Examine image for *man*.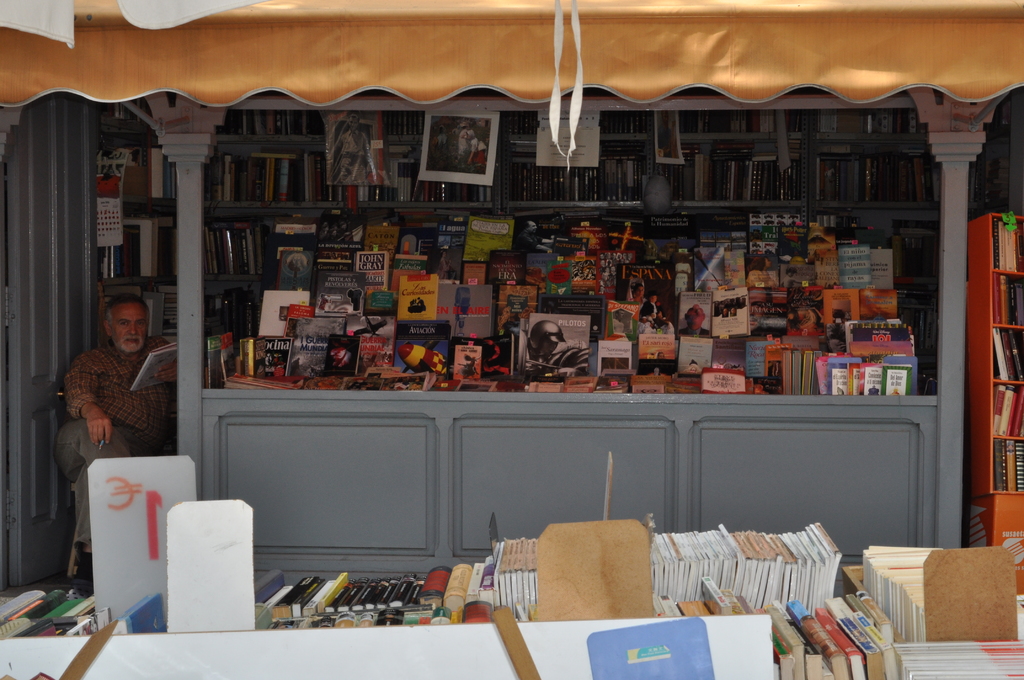
Examination result: detection(510, 219, 554, 254).
